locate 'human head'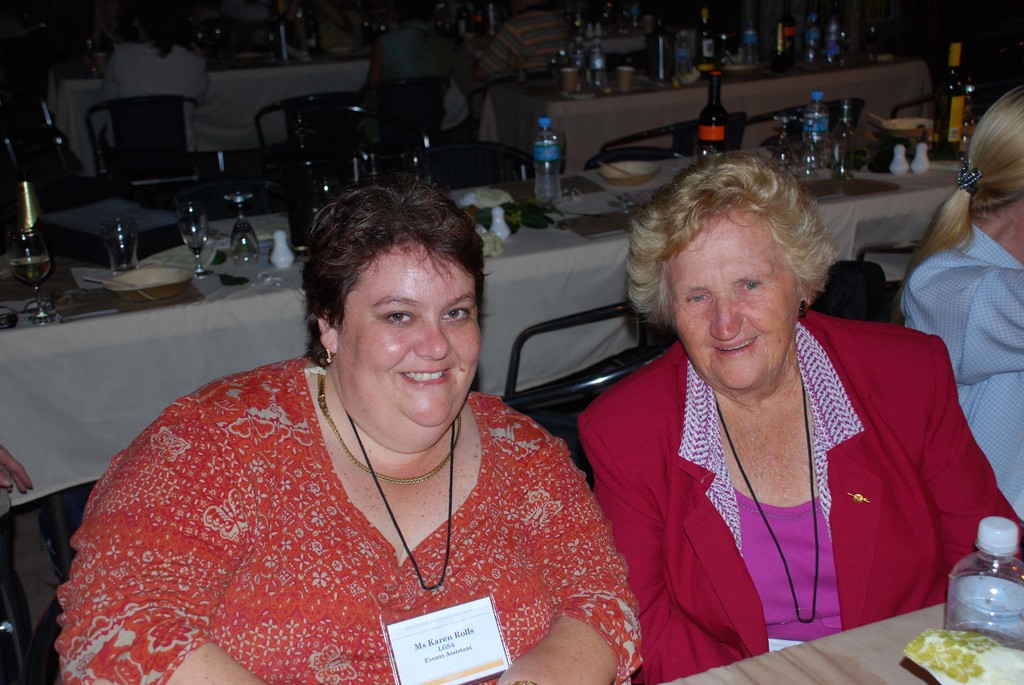
(left=643, top=153, right=841, bottom=352)
